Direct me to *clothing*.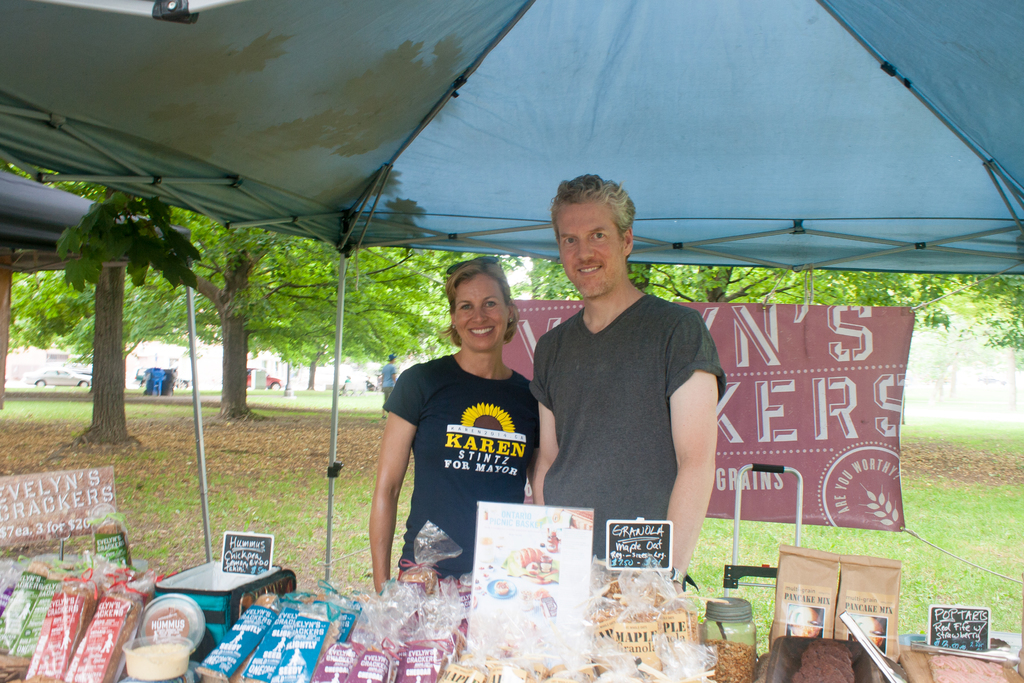
Direction: 530 285 732 566.
